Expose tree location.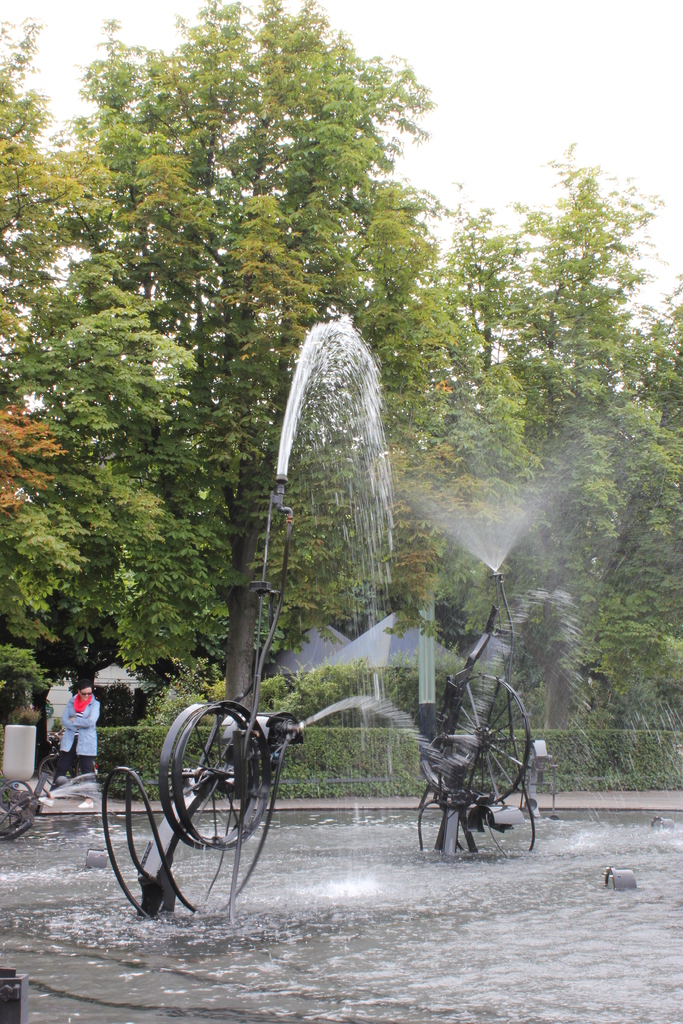
Exposed at 554/286/682/718.
